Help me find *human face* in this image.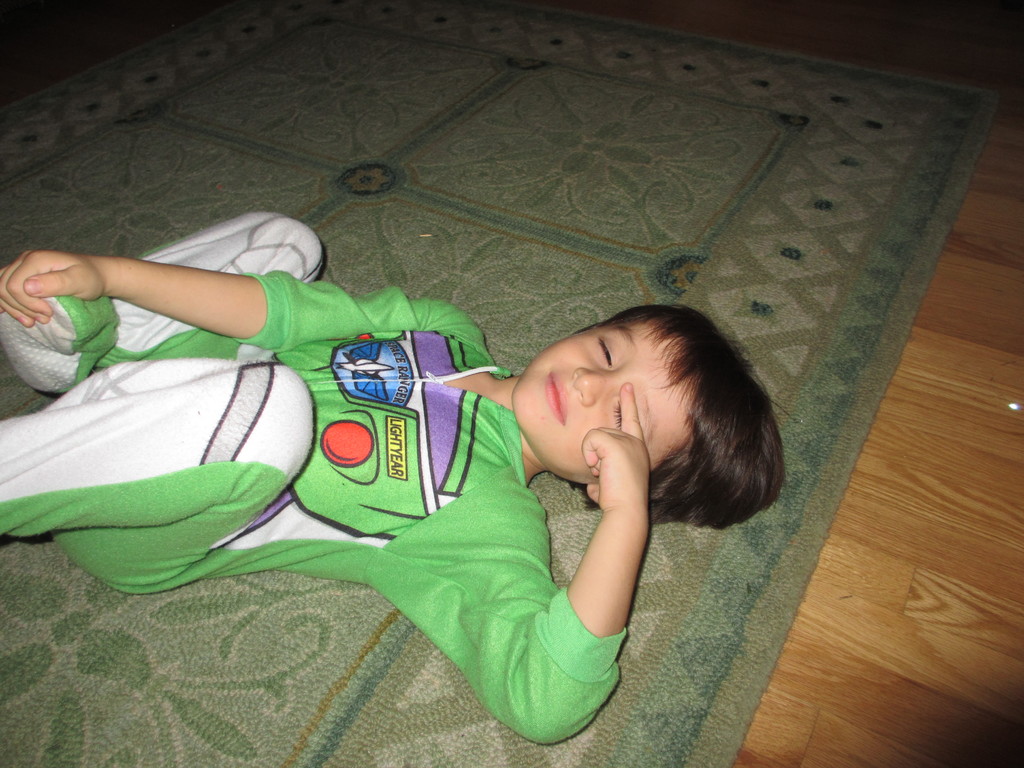
Found it: bbox=(511, 322, 691, 484).
